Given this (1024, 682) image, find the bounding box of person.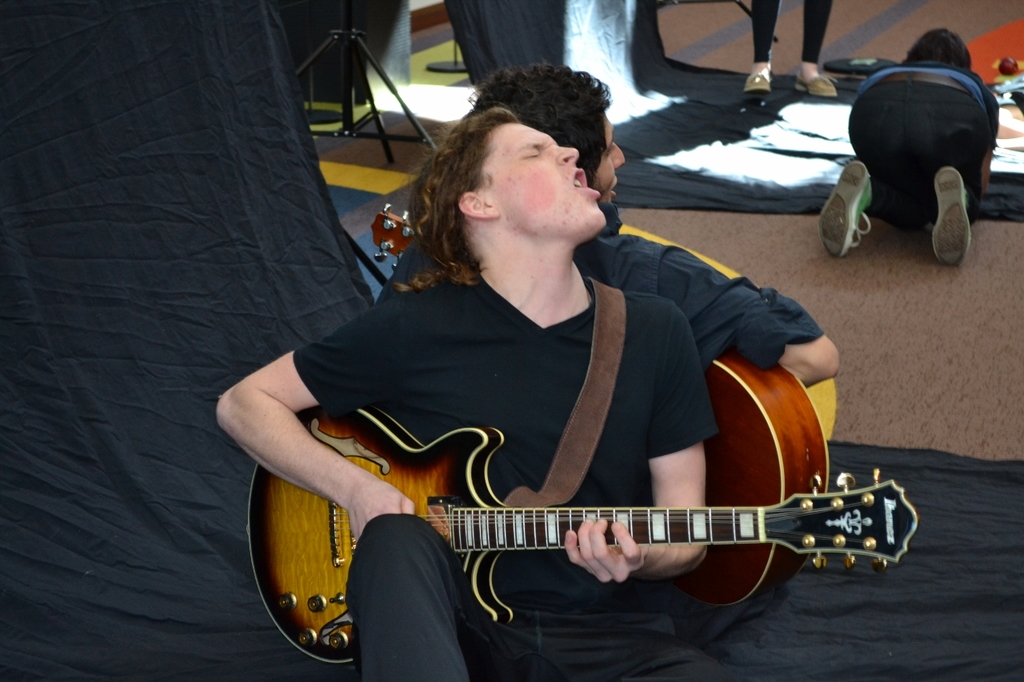
(x1=741, y1=0, x2=842, y2=101).
